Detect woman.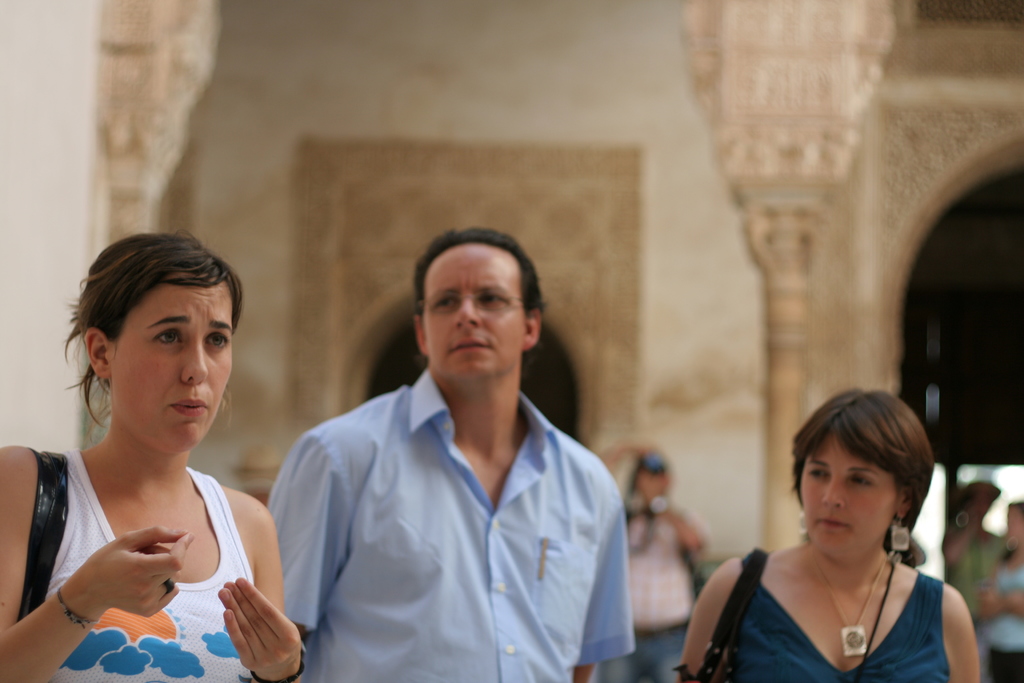
Detected at 977 498 1023 682.
